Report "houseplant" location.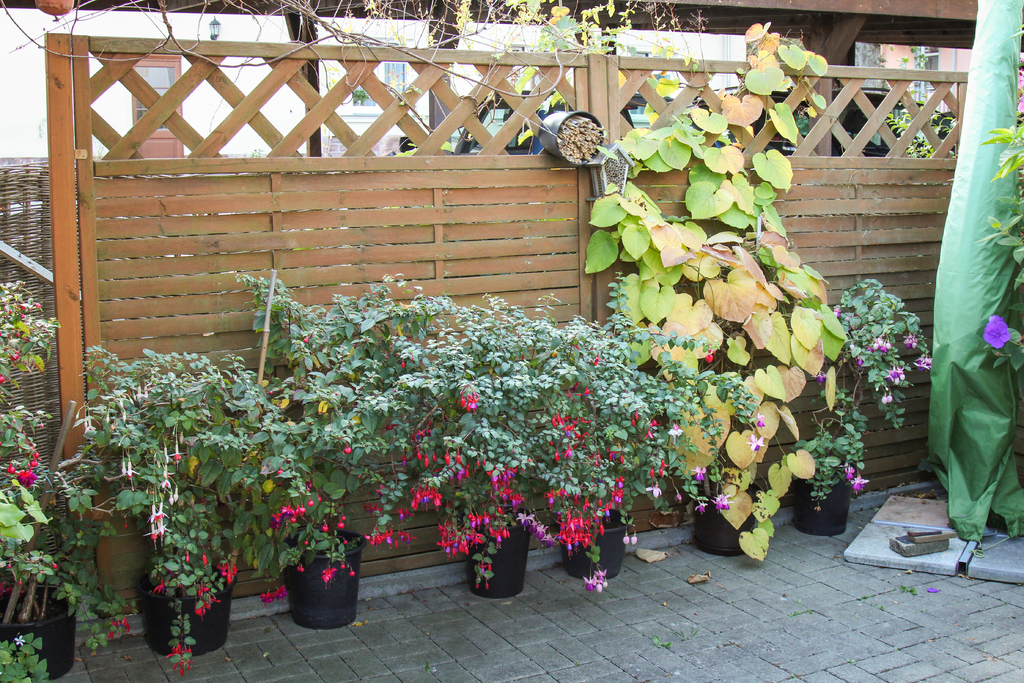
Report: (71,341,324,656).
